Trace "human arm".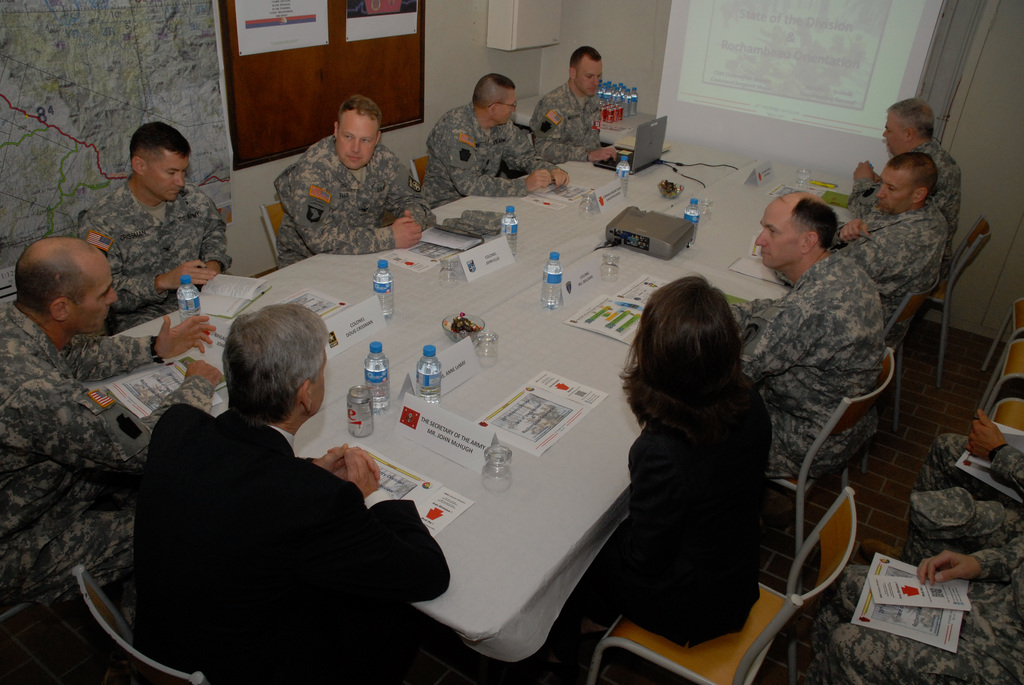
Traced to {"left": 324, "top": 436, "right": 449, "bottom": 607}.
